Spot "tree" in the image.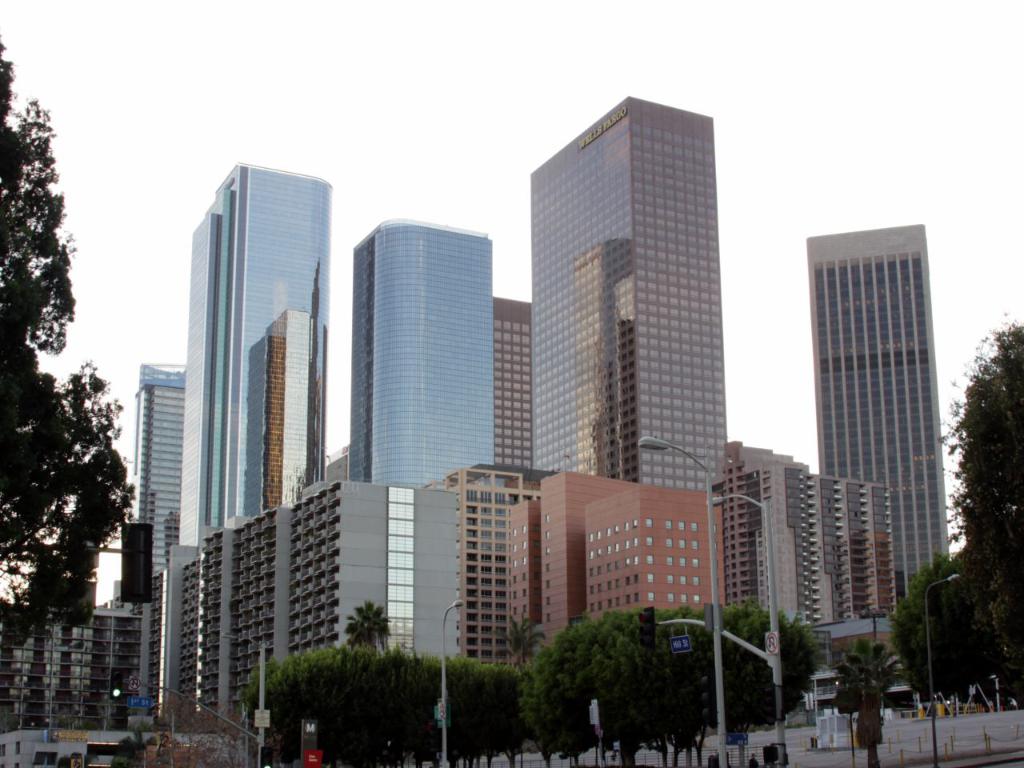
"tree" found at l=886, t=540, r=1023, b=714.
